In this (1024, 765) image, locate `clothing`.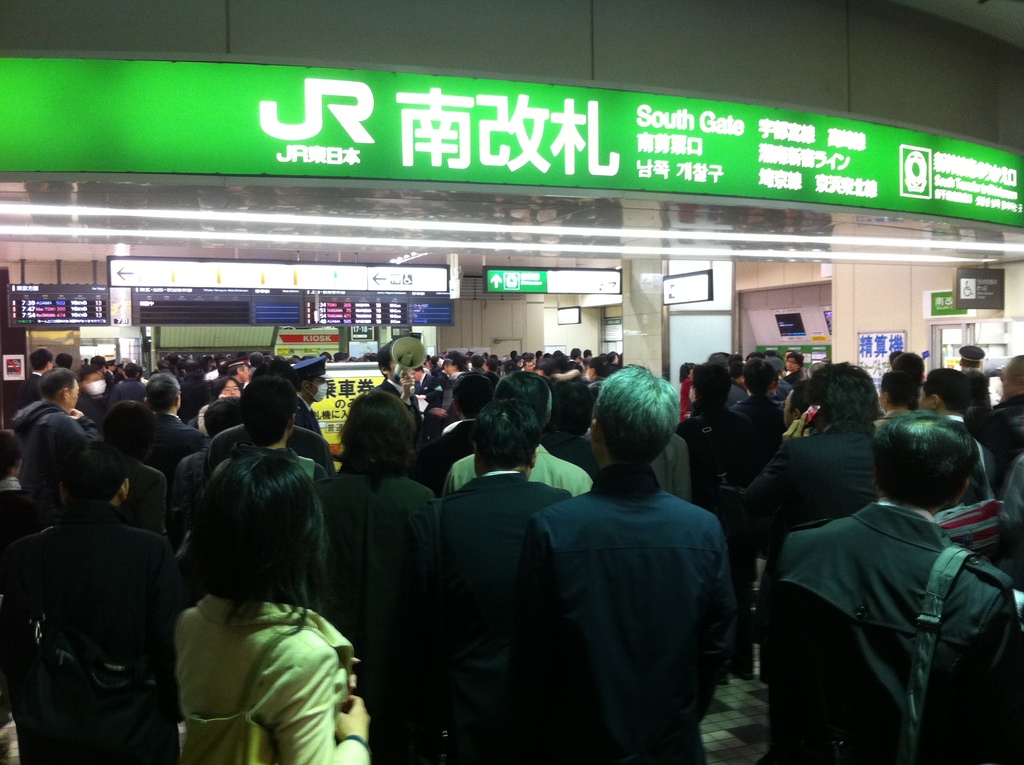
Bounding box: bbox=[671, 403, 748, 462].
